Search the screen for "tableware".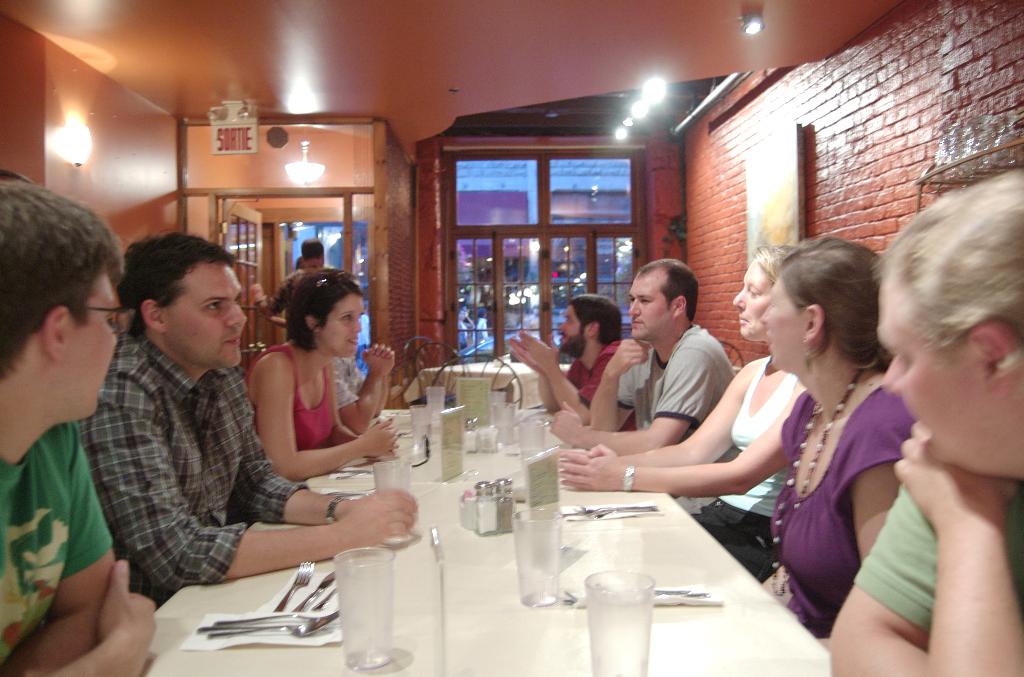
Found at 407,402,435,446.
